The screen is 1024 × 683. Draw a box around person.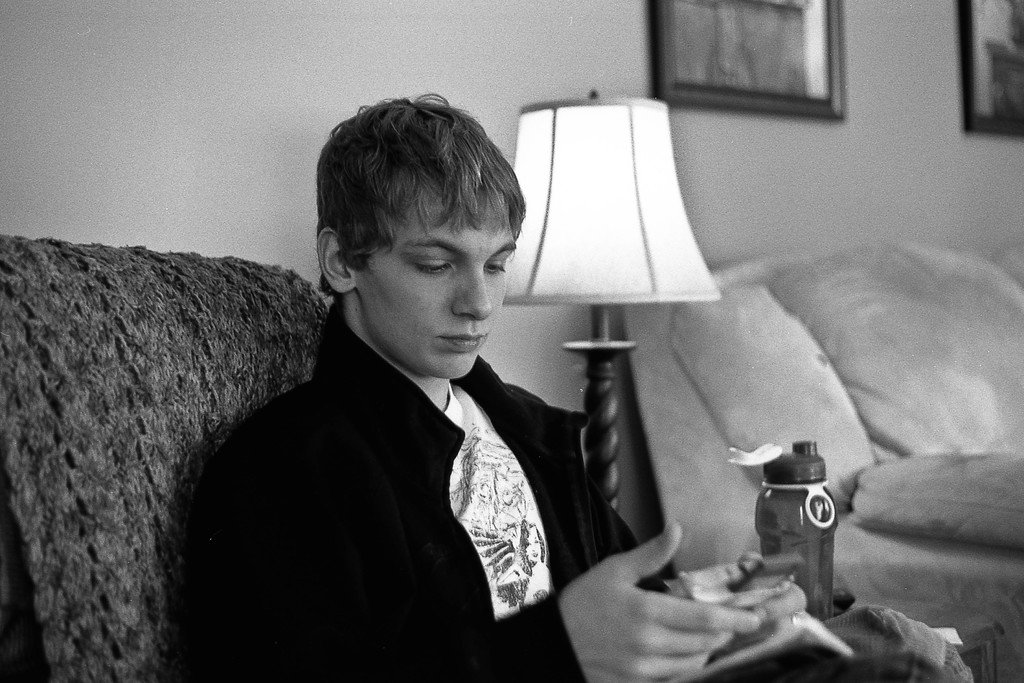
[x1=160, y1=91, x2=856, y2=682].
